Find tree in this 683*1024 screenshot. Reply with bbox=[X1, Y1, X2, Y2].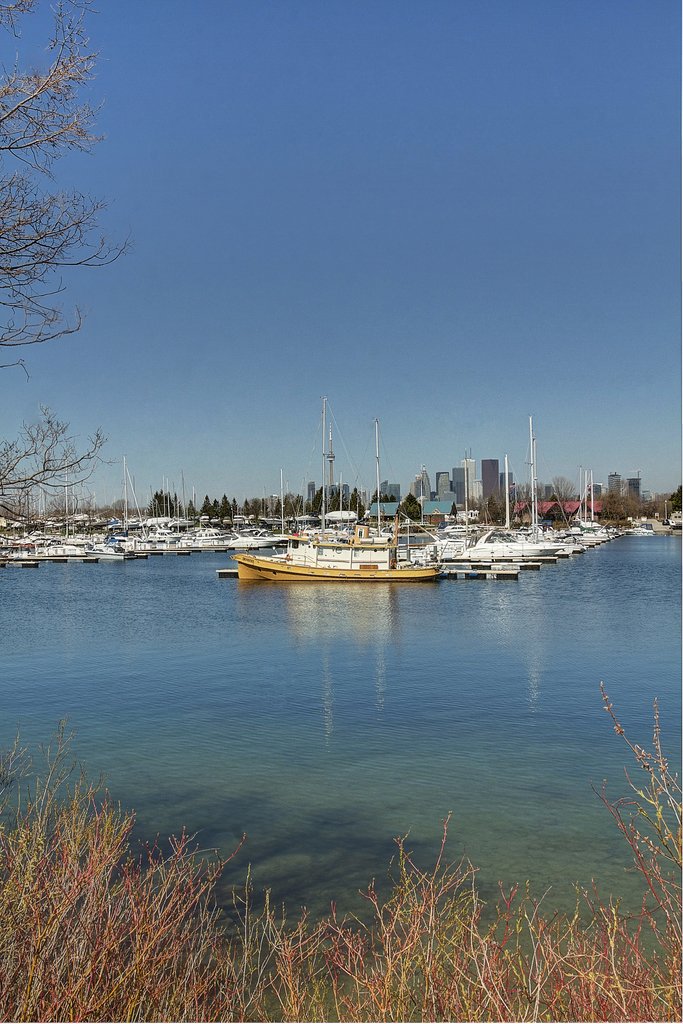
bbox=[0, 0, 147, 552].
